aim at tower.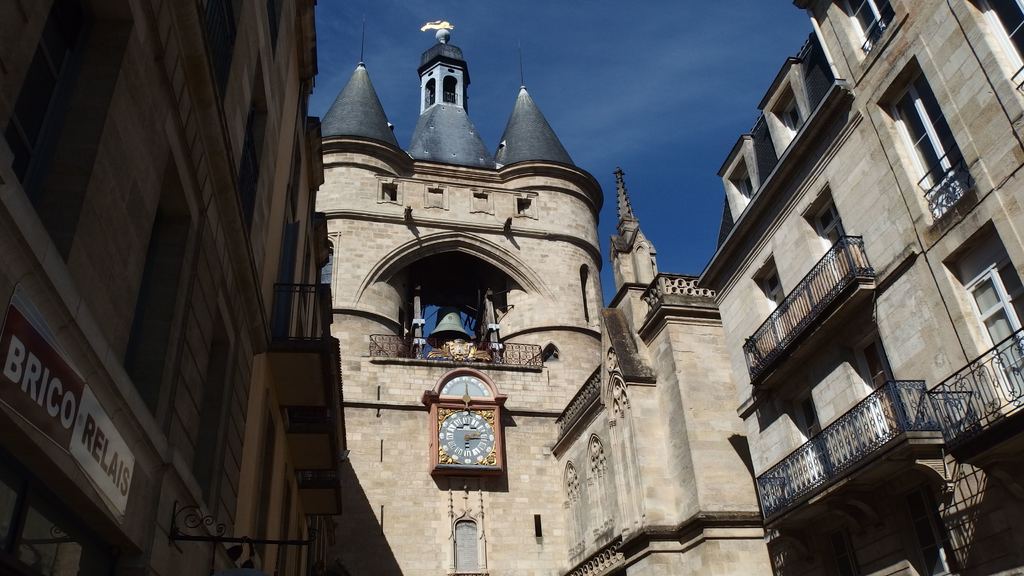
Aimed at <region>0, 0, 1023, 575</region>.
